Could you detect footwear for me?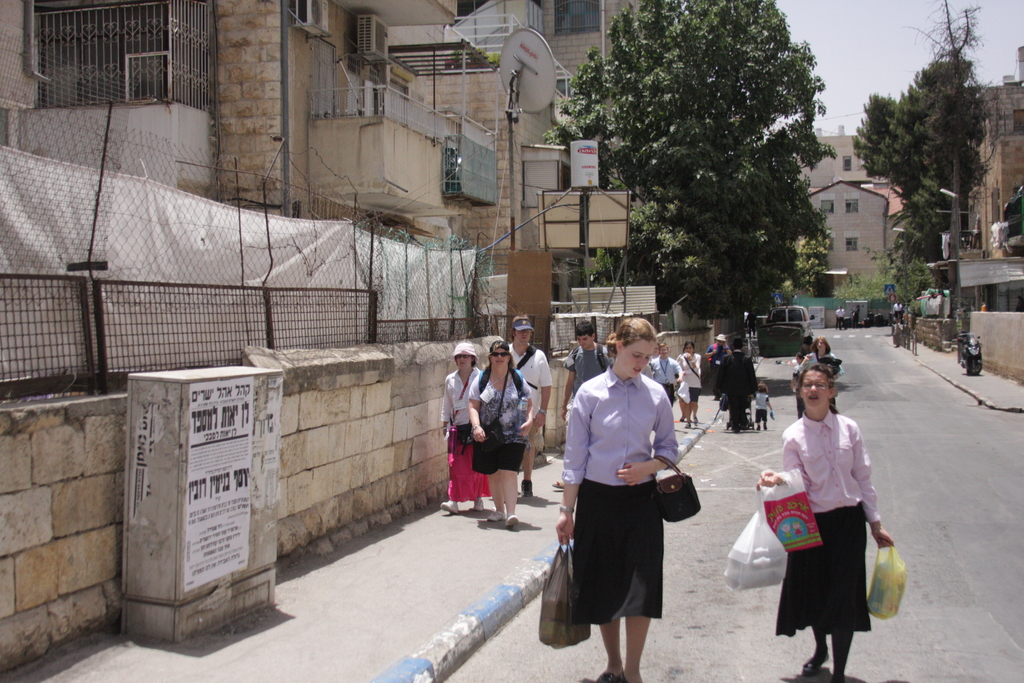
Detection result: (599,671,625,680).
